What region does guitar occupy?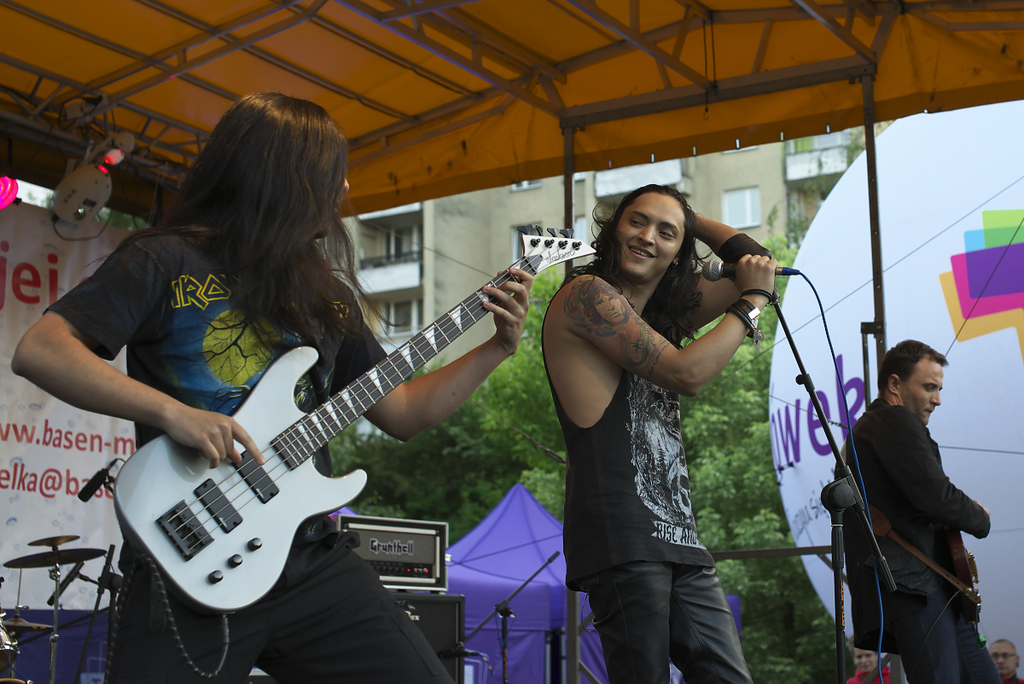
left=108, top=224, right=596, bottom=612.
